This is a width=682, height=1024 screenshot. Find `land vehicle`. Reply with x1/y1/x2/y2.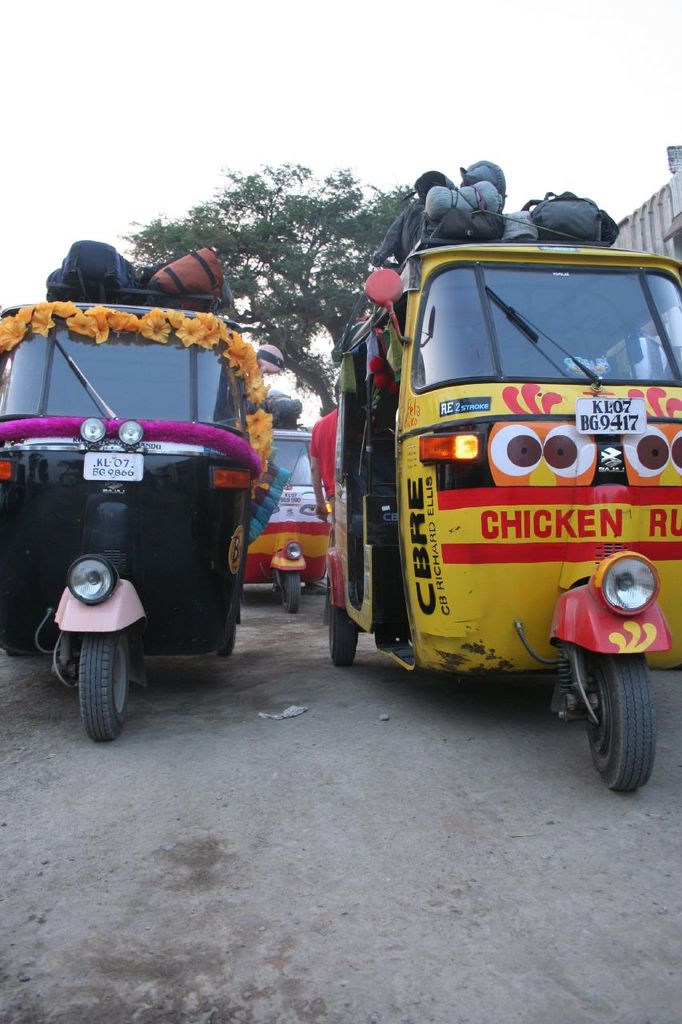
236/427/334/612.
